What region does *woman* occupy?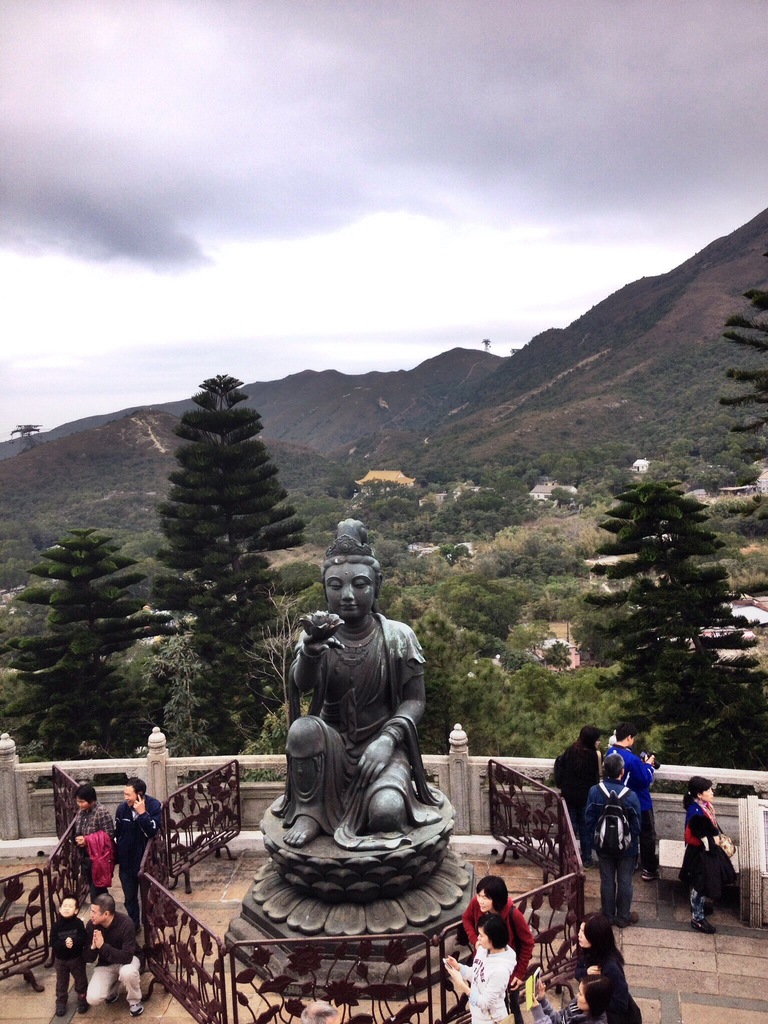
l=679, t=770, r=744, b=925.
